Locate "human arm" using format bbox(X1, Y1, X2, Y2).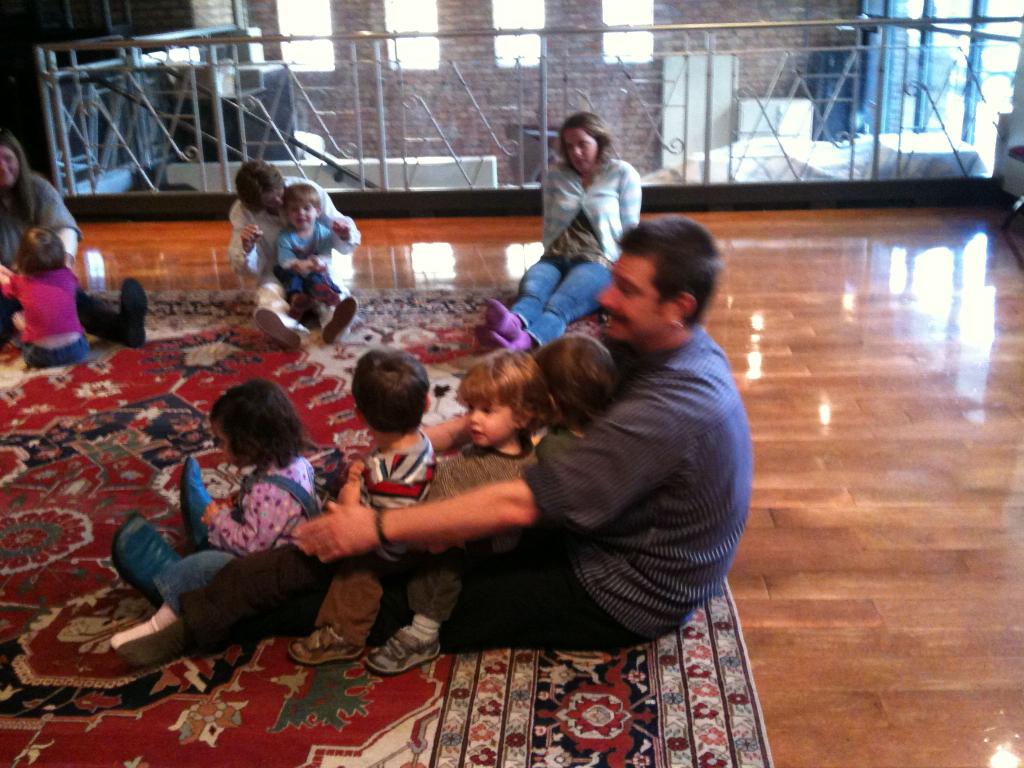
bbox(296, 381, 671, 533).
